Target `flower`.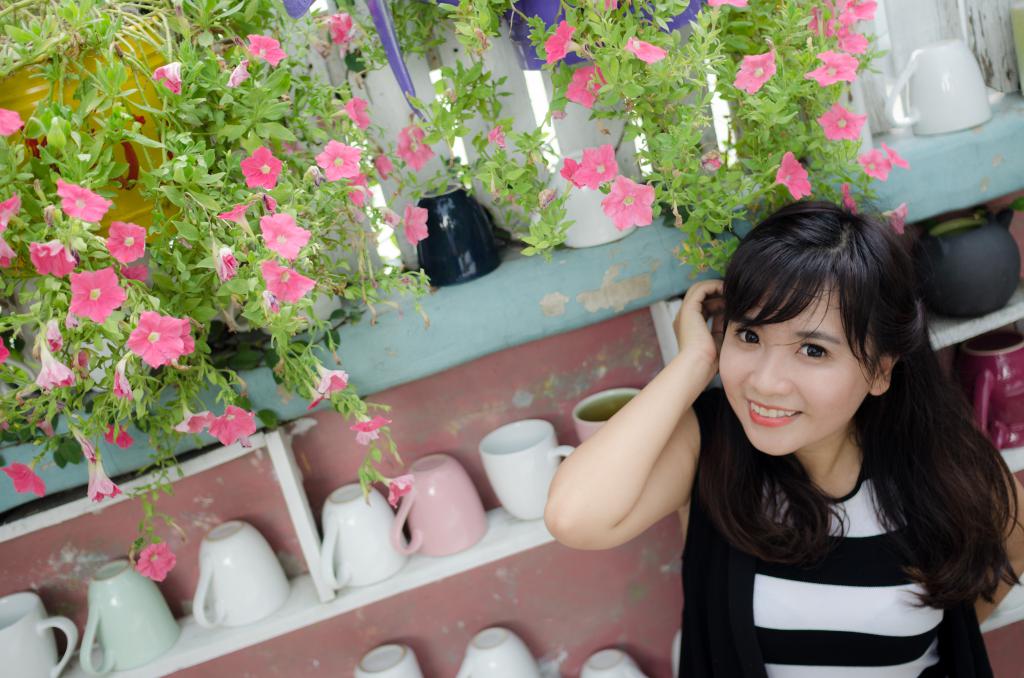
Target region: x1=65, y1=424, x2=97, y2=461.
